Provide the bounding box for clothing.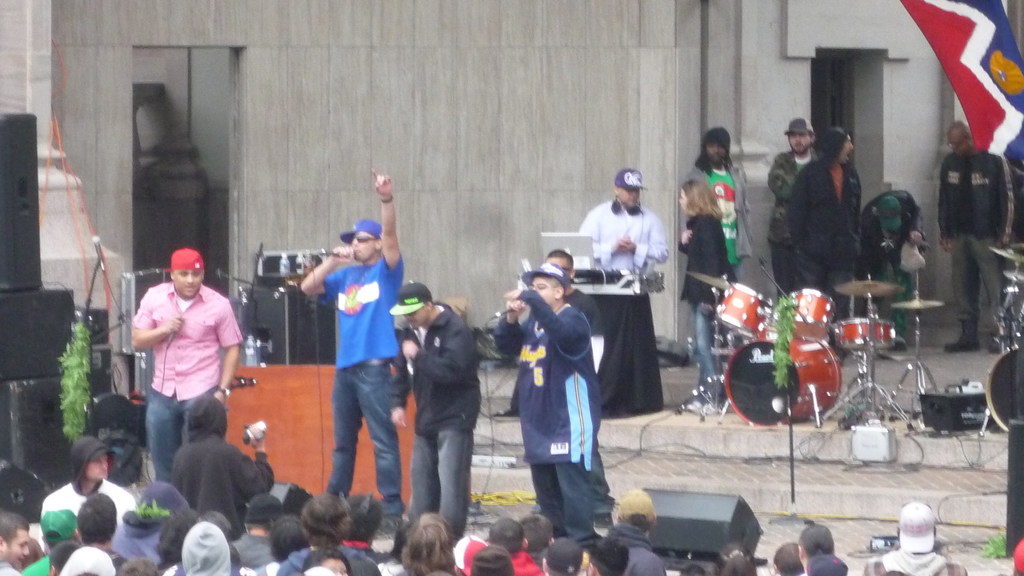
325:260:421:516.
